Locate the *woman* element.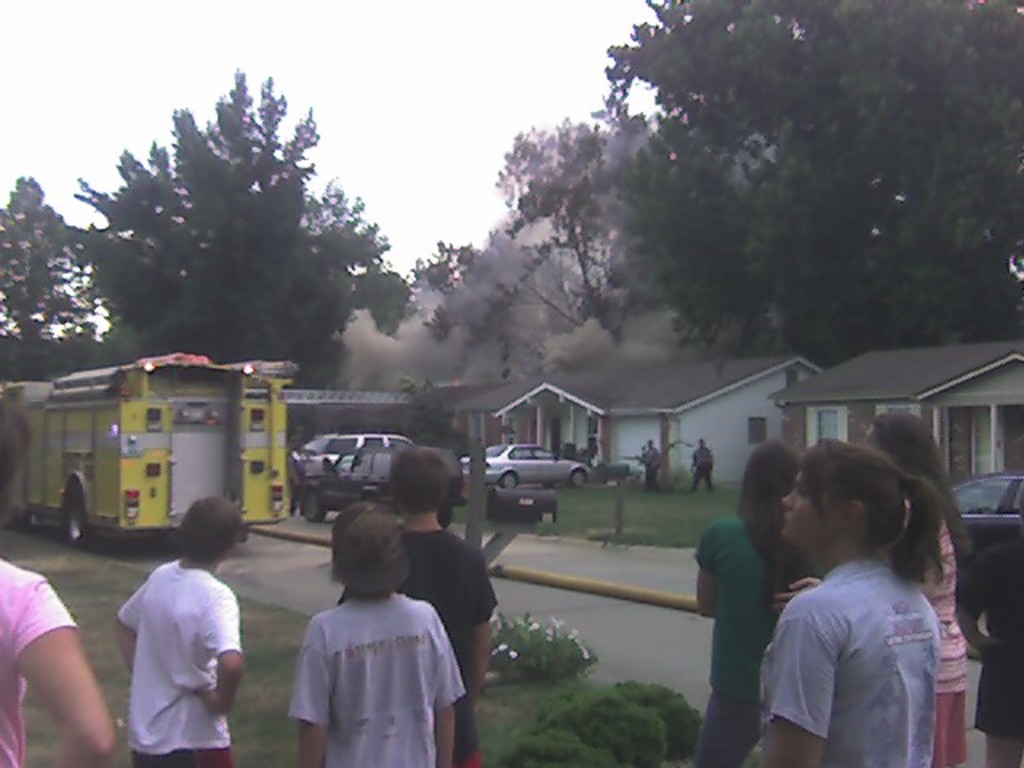
Element bbox: BBox(856, 411, 968, 766).
